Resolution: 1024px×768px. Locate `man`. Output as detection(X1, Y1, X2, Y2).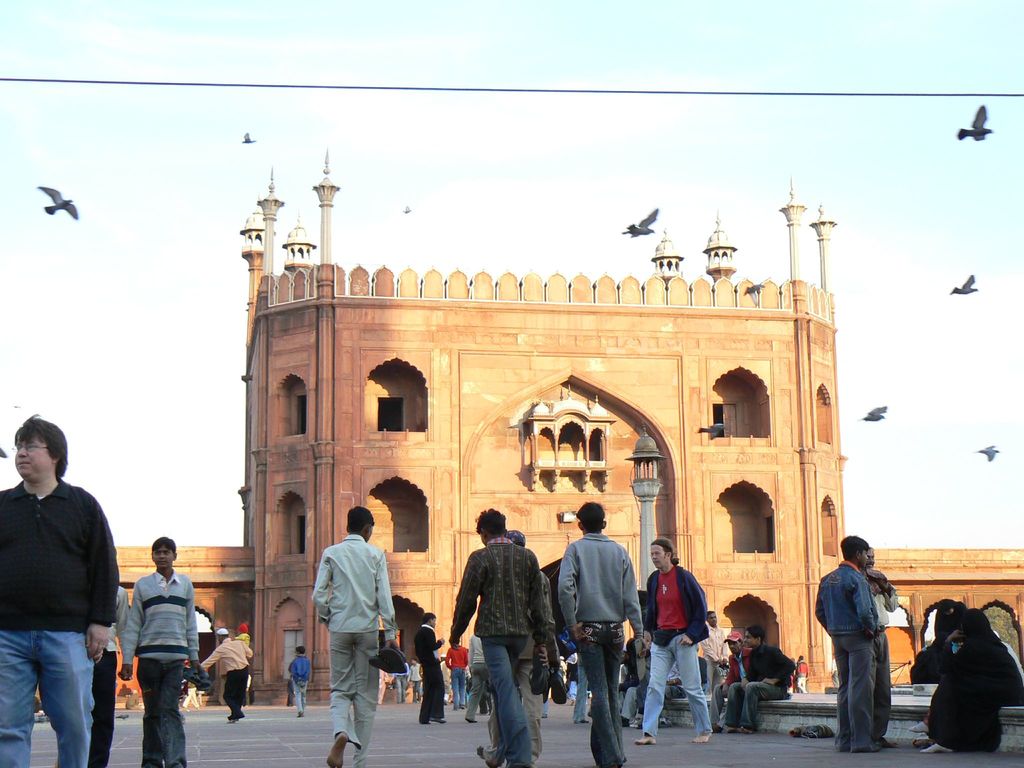
detection(722, 627, 797, 733).
